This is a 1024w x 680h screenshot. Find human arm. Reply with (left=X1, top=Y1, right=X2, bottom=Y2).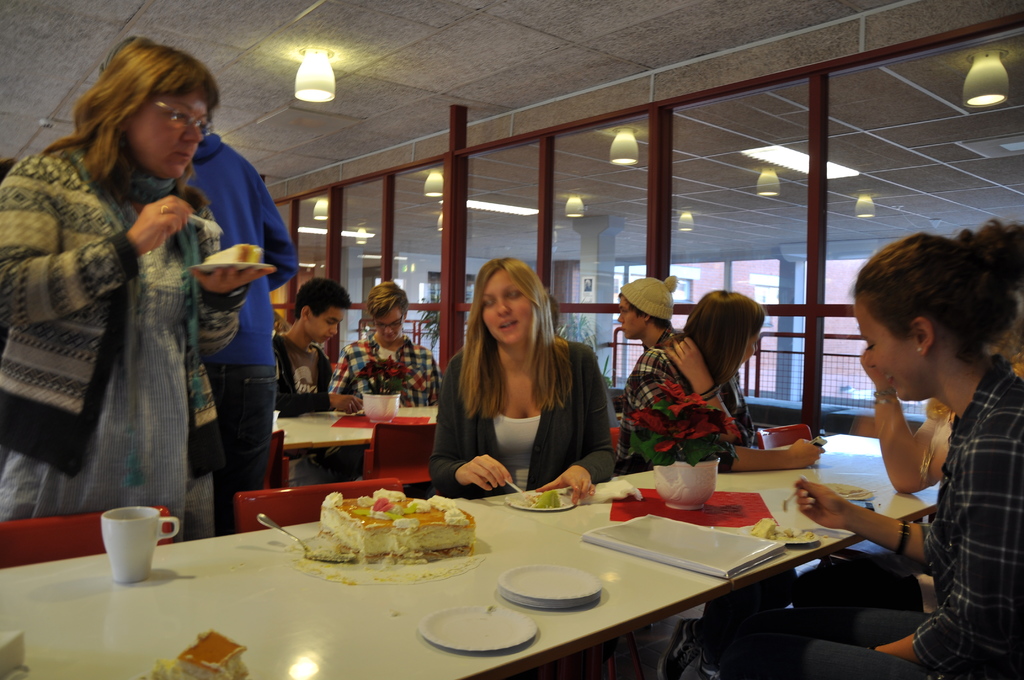
(left=669, top=334, right=762, bottom=441).
